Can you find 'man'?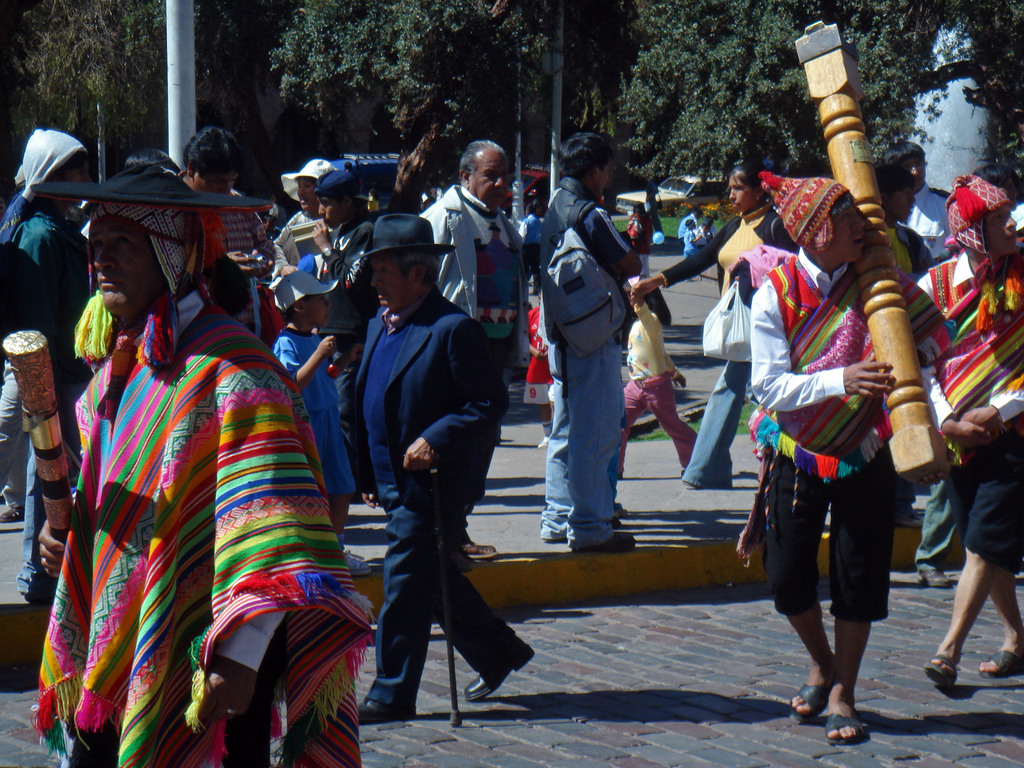
Yes, bounding box: <region>316, 170, 379, 484</region>.
